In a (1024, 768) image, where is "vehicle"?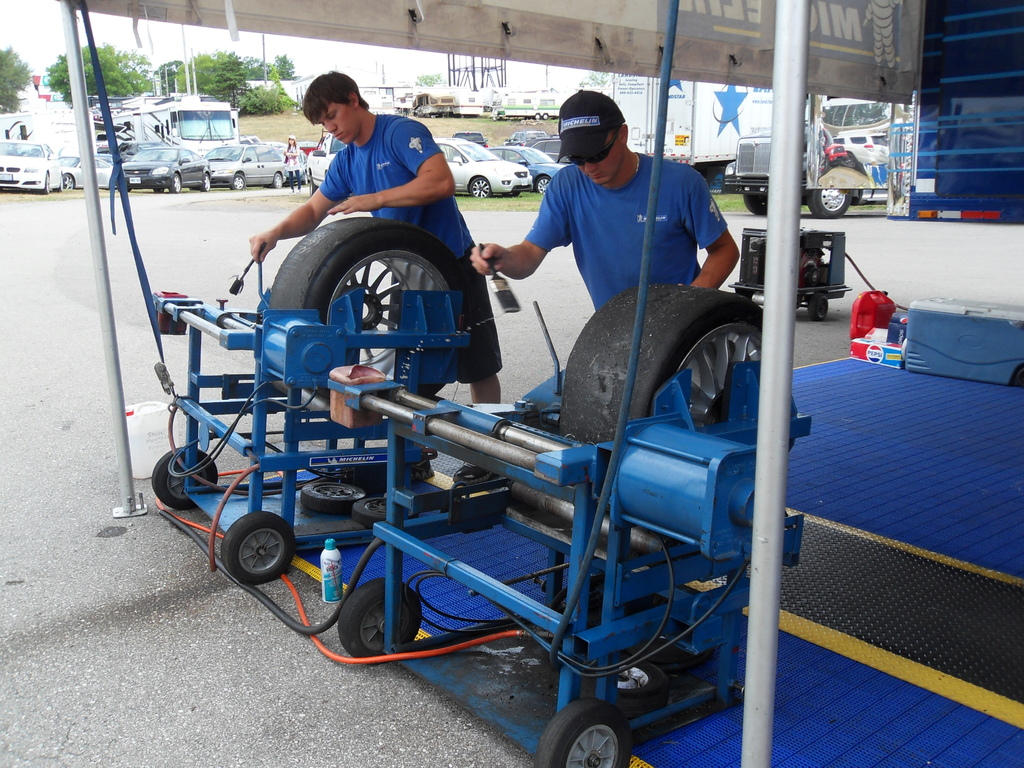
rect(415, 83, 480, 124).
